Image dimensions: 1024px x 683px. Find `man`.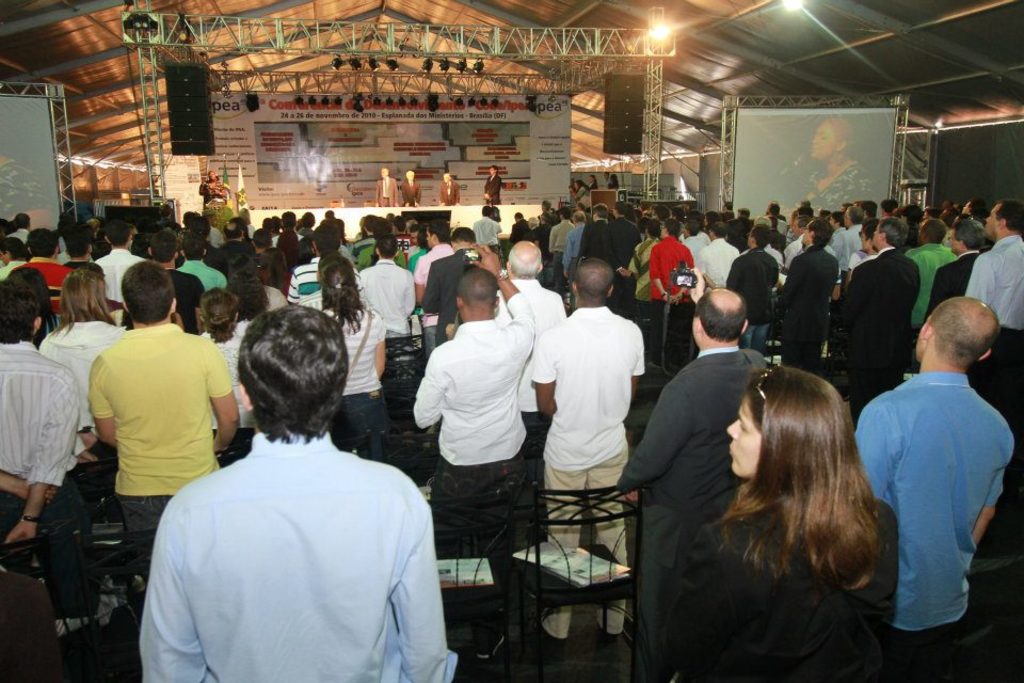
<region>78, 226, 142, 313</region>.
